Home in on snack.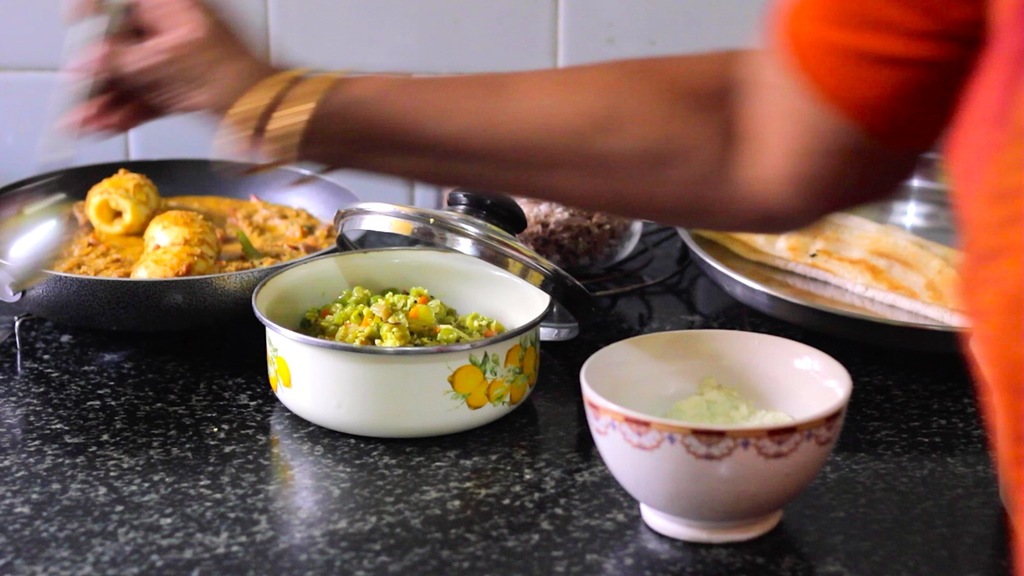
Homed in at <region>119, 202, 205, 270</region>.
